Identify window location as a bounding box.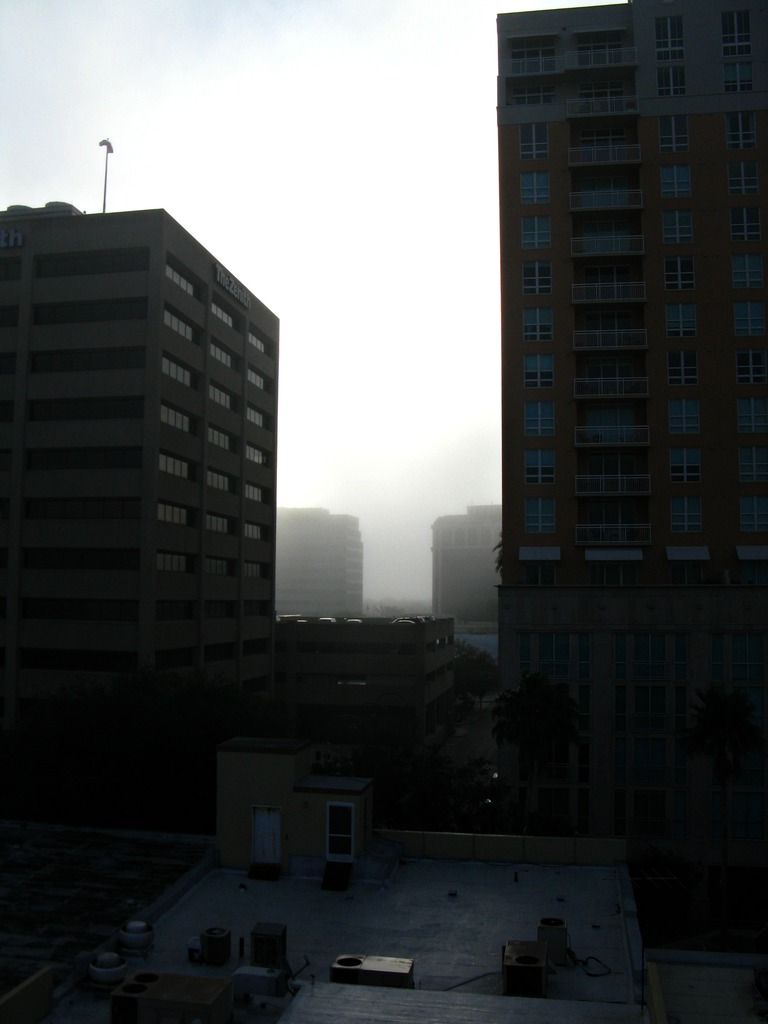
[728,206,760,241].
